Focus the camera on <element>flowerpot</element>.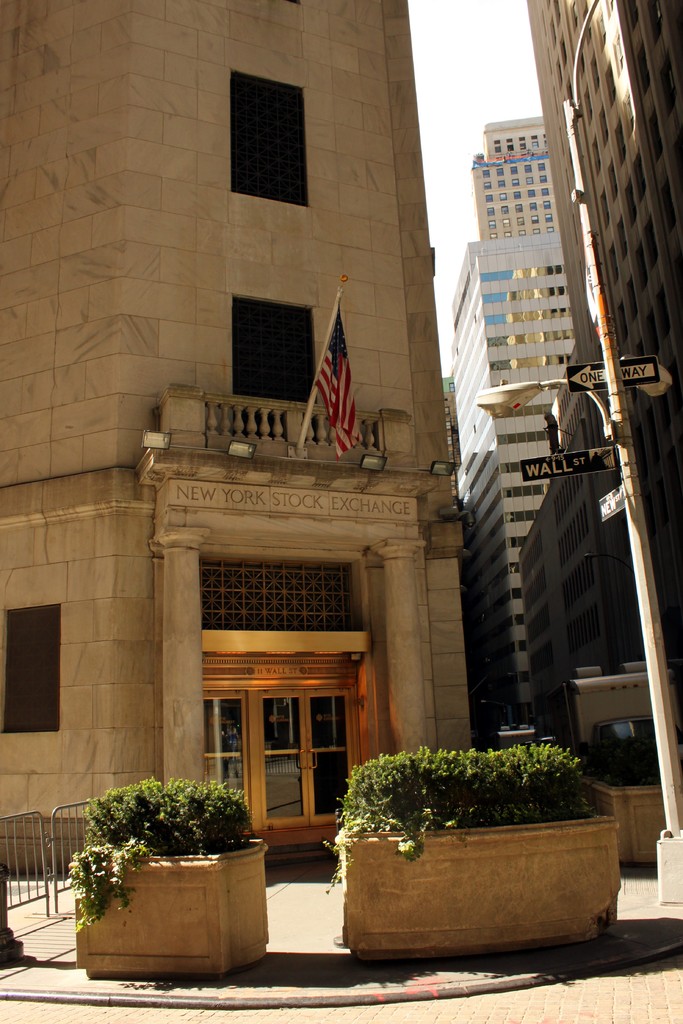
Focus region: {"x1": 582, "y1": 770, "x2": 673, "y2": 872}.
